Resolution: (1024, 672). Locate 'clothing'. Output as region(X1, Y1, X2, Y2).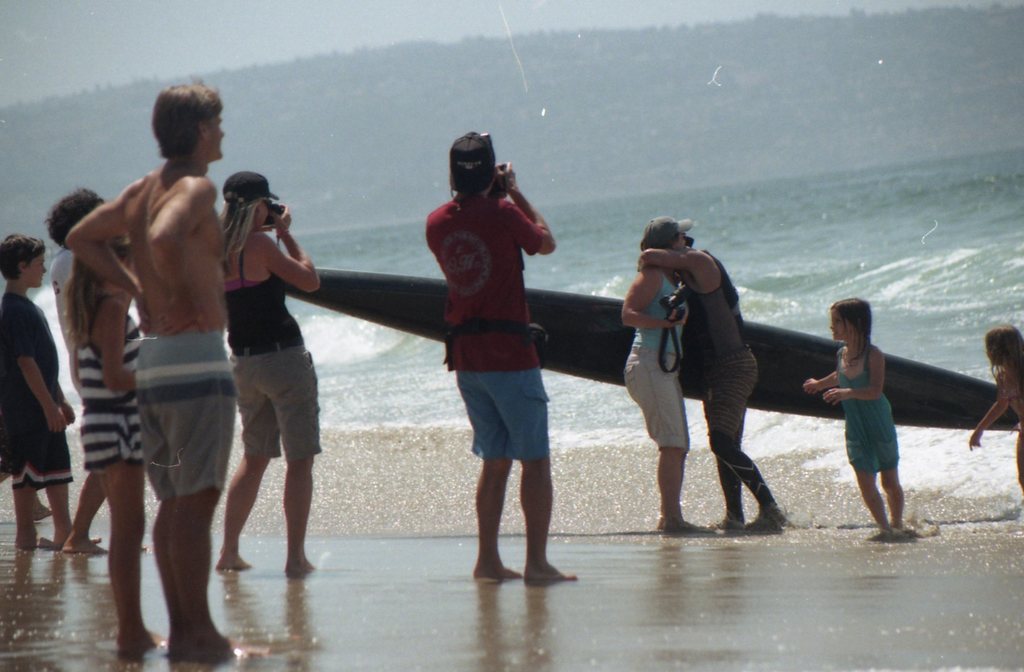
region(0, 293, 72, 482).
